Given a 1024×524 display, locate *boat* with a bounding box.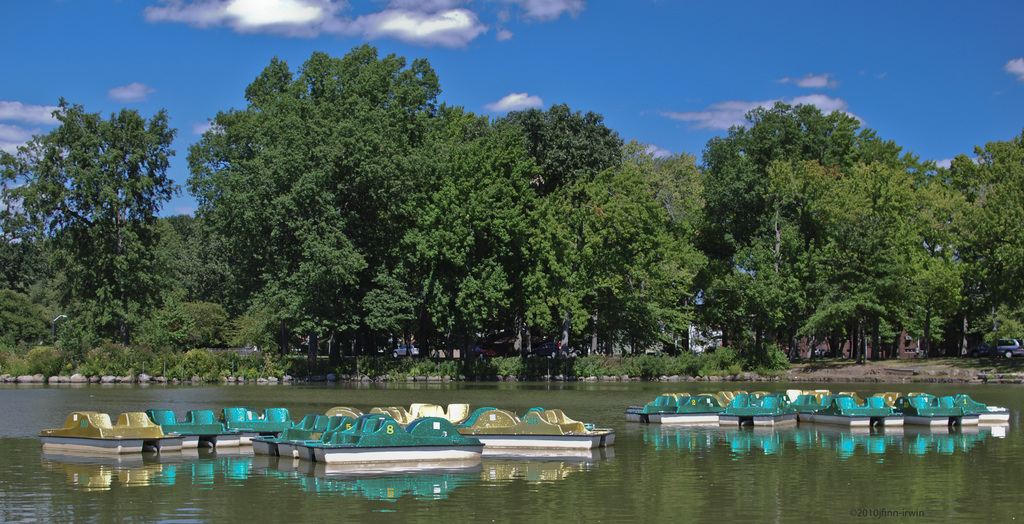
Located: 988,393,1012,422.
